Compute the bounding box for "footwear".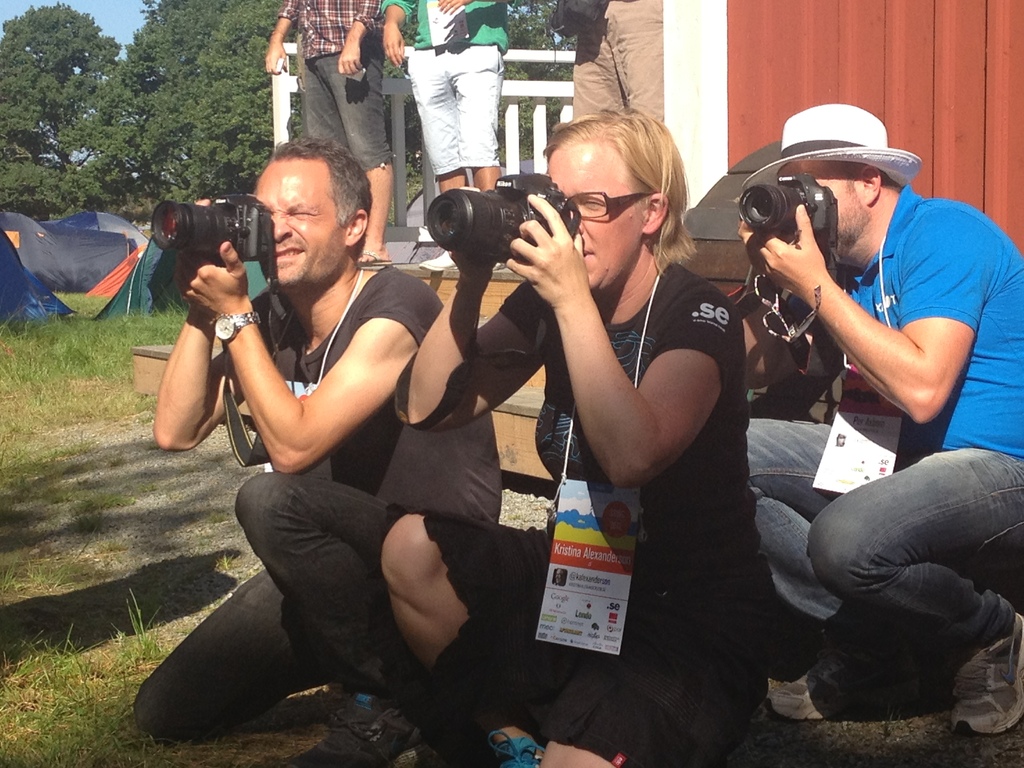
(x1=752, y1=647, x2=854, y2=719).
